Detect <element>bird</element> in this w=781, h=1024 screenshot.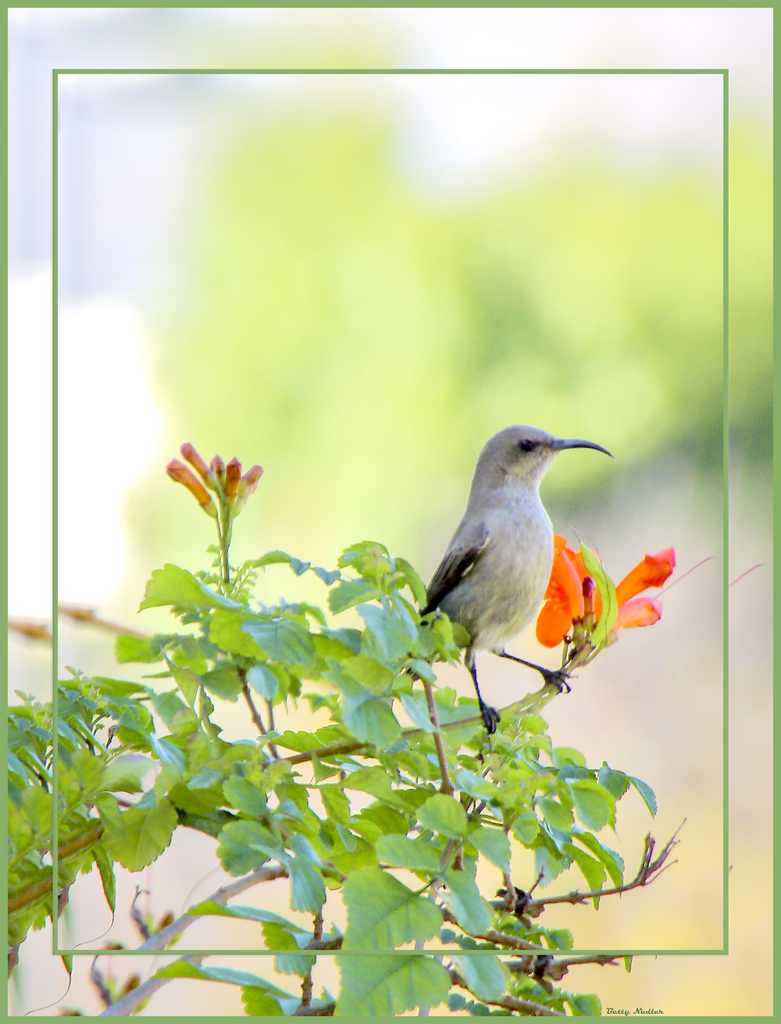
Detection: (410,422,638,741).
